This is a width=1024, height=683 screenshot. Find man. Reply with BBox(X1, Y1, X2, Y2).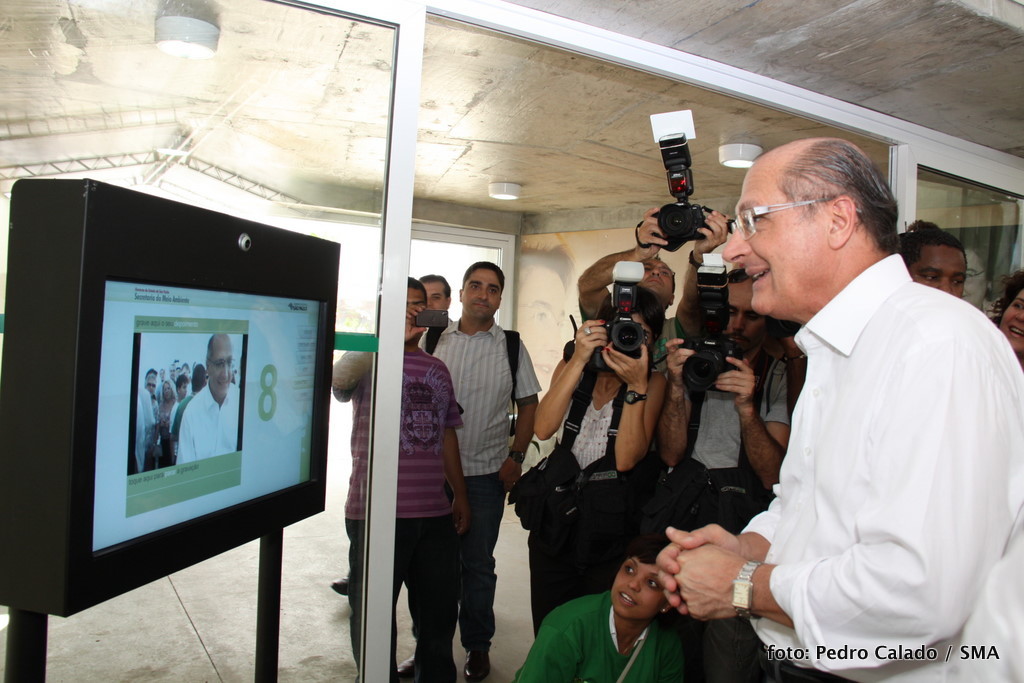
BBox(575, 207, 728, 385).
